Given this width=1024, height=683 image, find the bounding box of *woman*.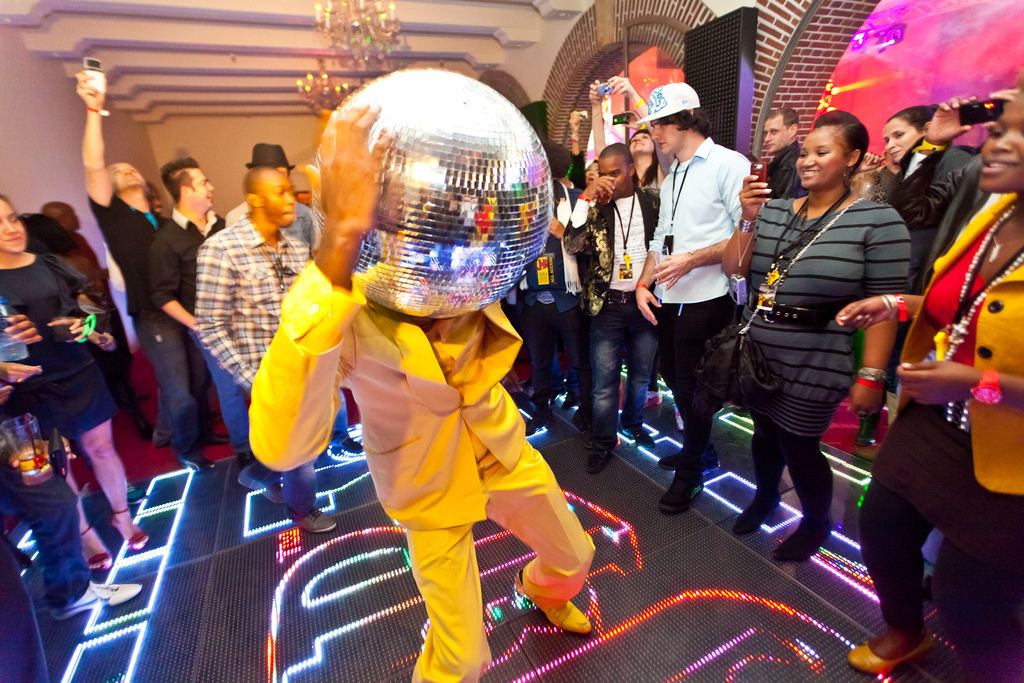
{"x1": 834, "y1": 83, "x2": 1023, "y2": 682}.
